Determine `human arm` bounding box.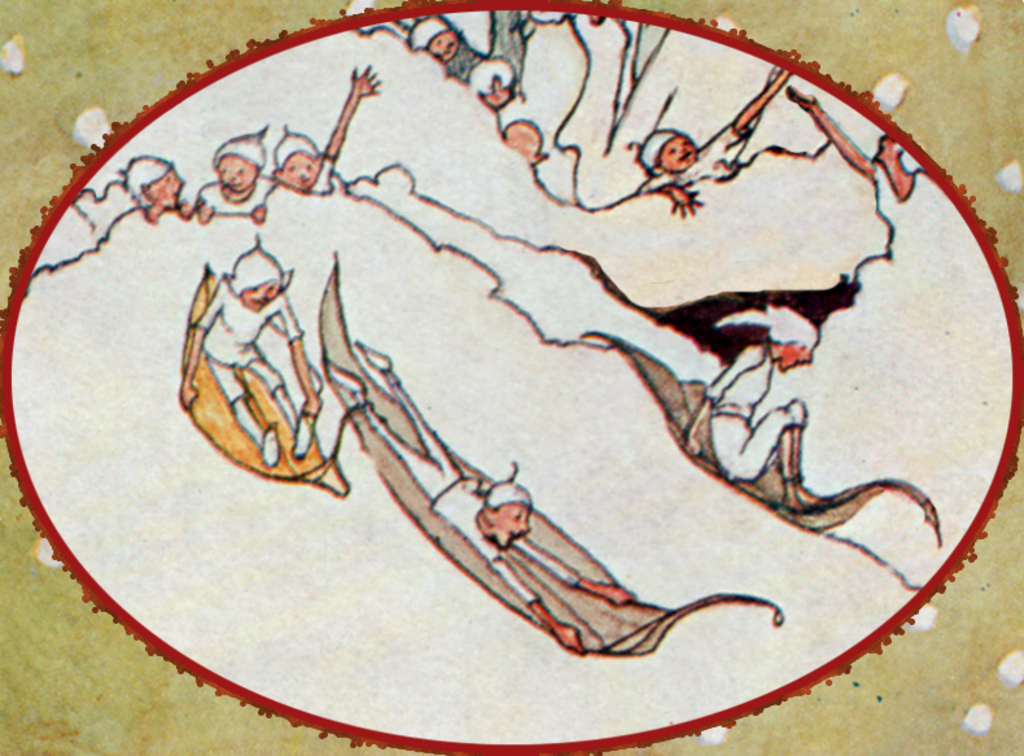
Determined: 196, 191, 214, 224.
